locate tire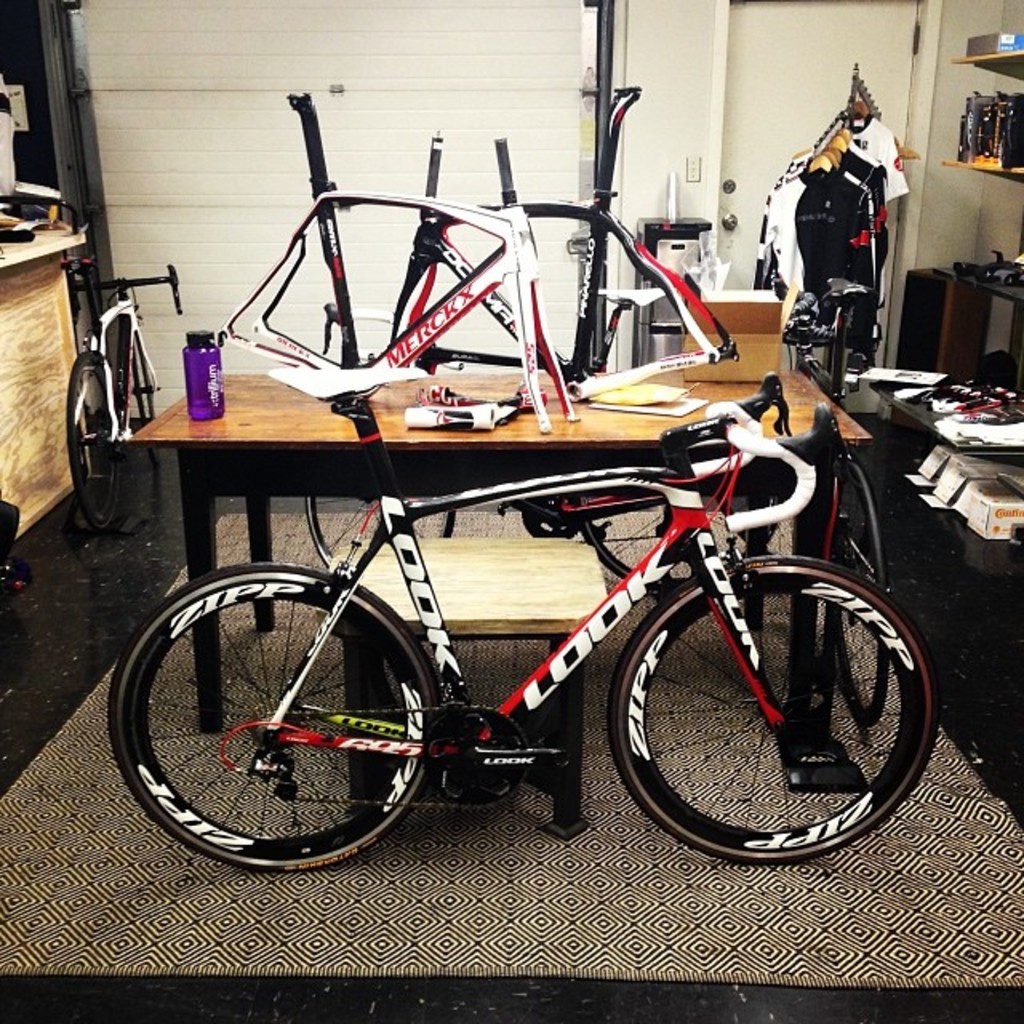
left=67, top=350, right=120, bottom=522
